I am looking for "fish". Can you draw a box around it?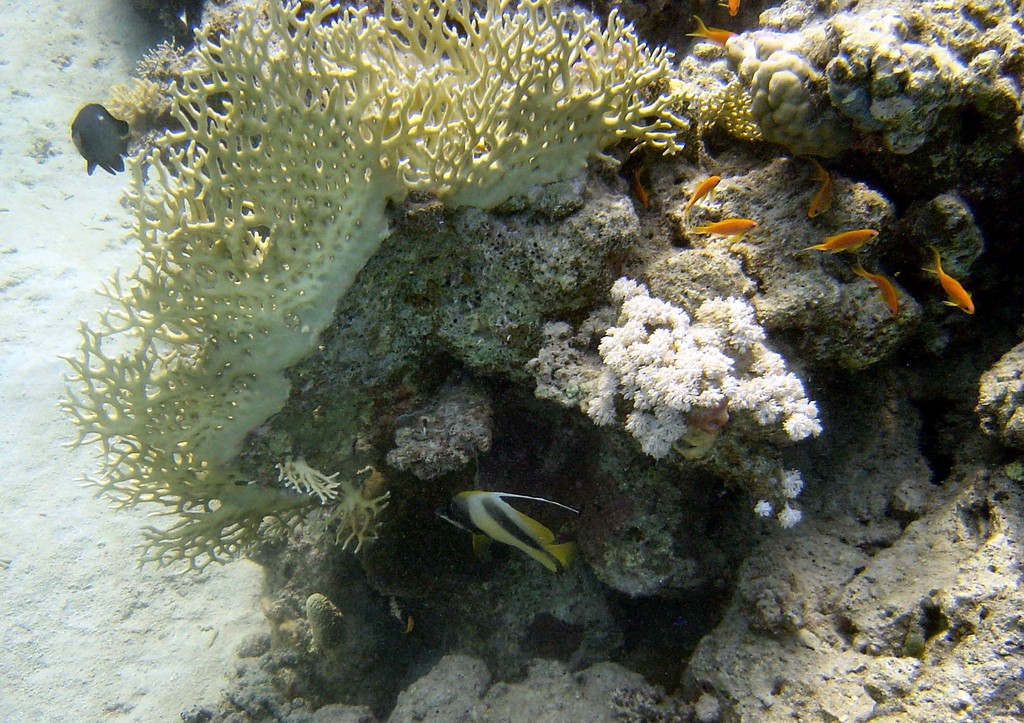
Sure, the bounding box is x1=68 y1=99 x2=136 y2=175.
